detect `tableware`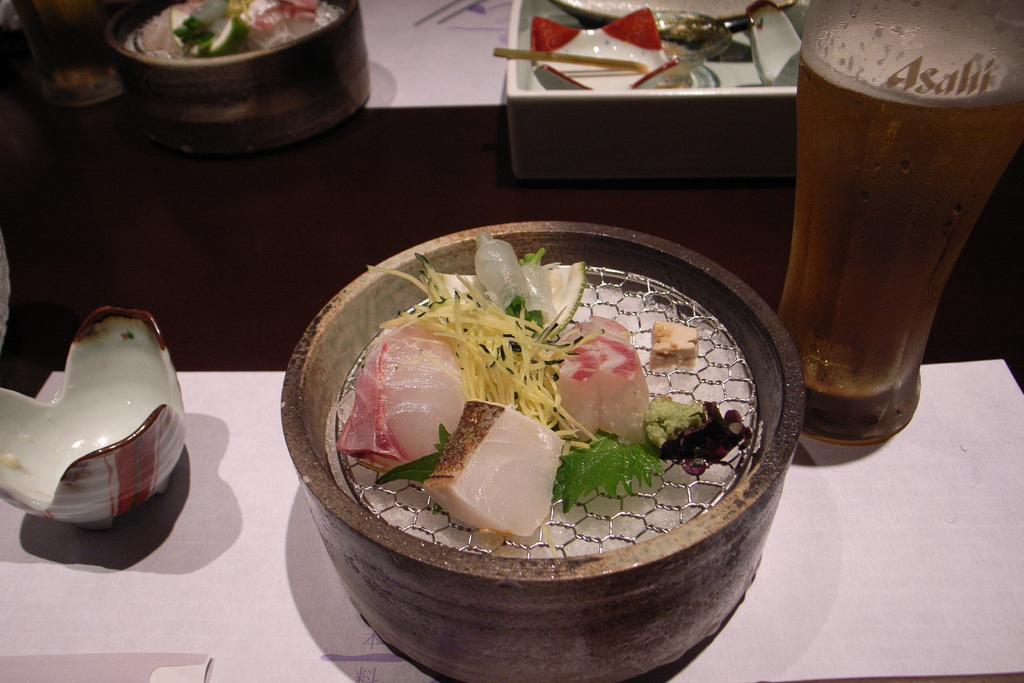
select_region(0, 306, 195, 536)
